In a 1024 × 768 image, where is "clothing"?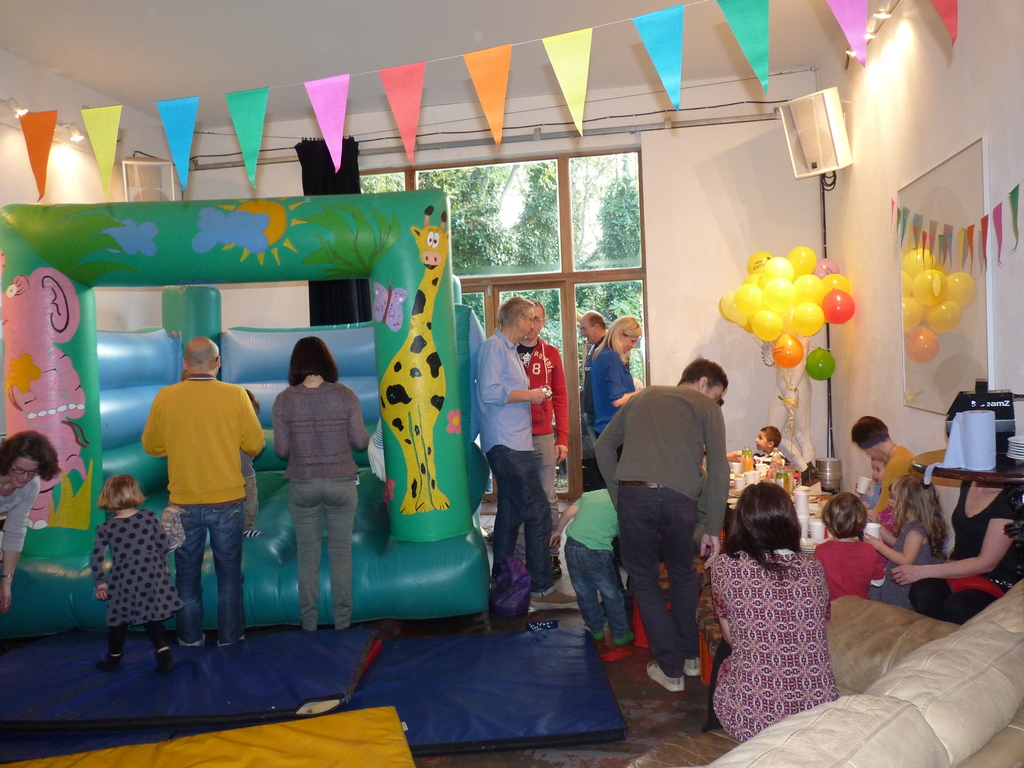
<bbox>869, 519, 943, 613</bbox>.
